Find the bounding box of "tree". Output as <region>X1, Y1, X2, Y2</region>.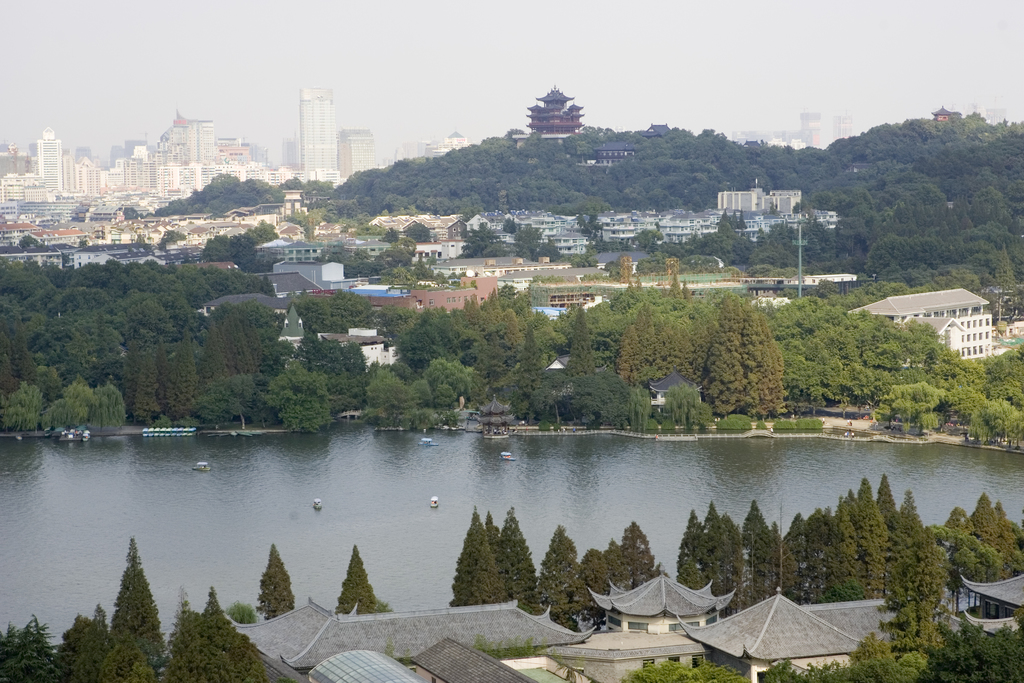
<region>447, 505, 510, 605</region>.
